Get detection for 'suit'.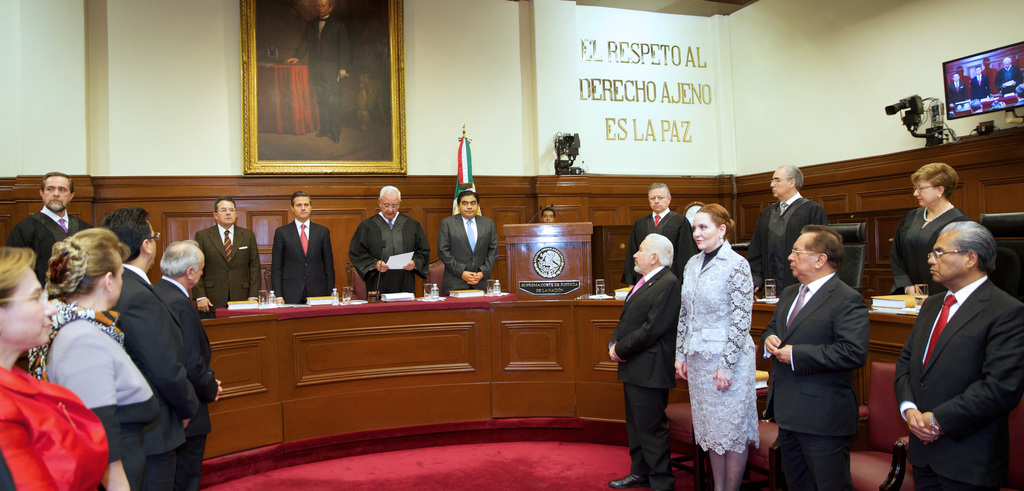
Detection: box(948, 82, 971, 104).
